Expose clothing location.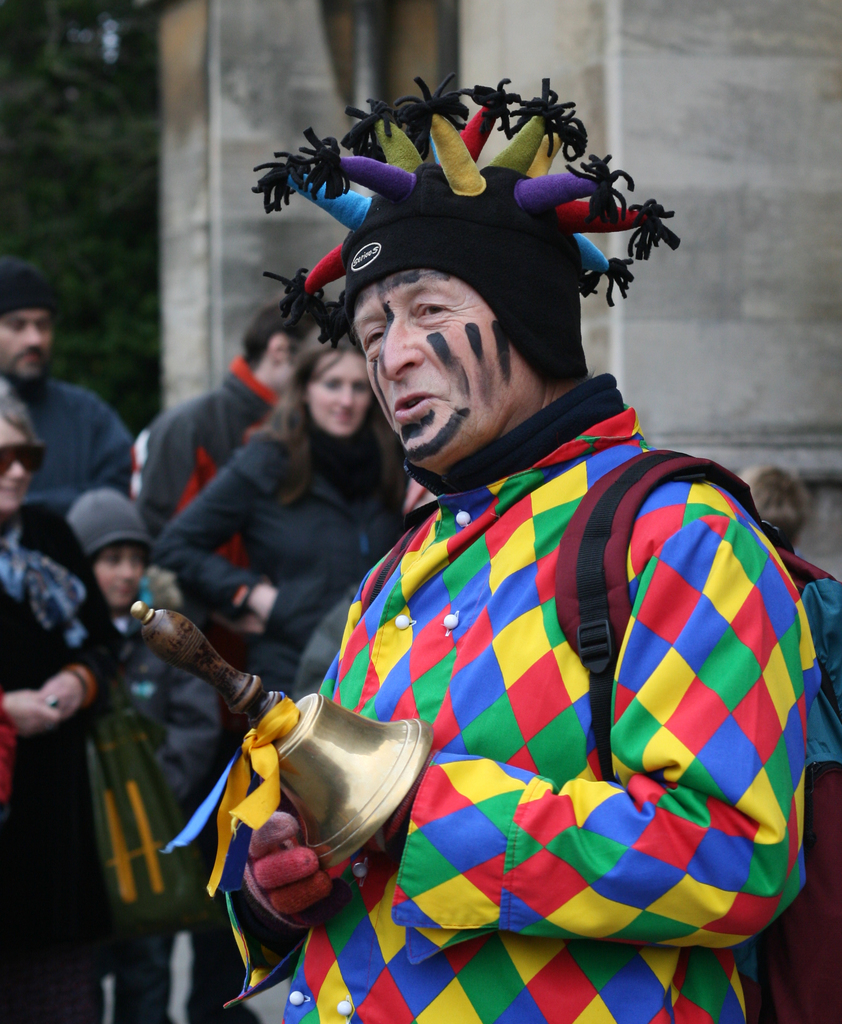
Exposed at [124,355,278,638].
